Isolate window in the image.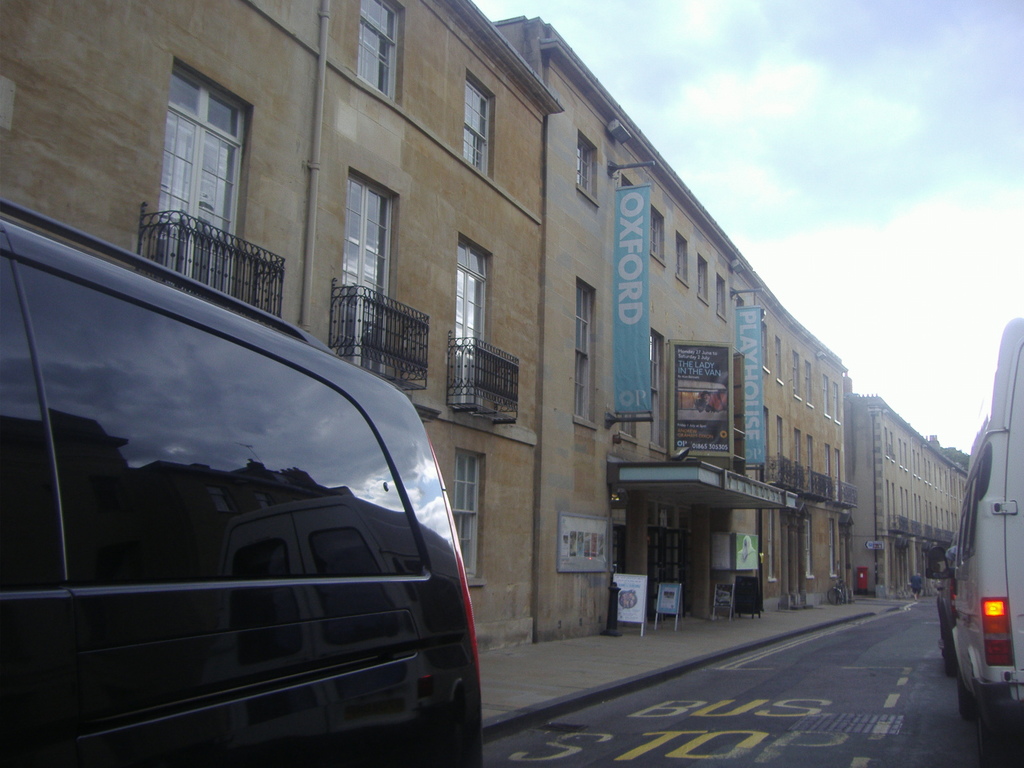
Isolated region: rect(452, 76, 500, 183).
